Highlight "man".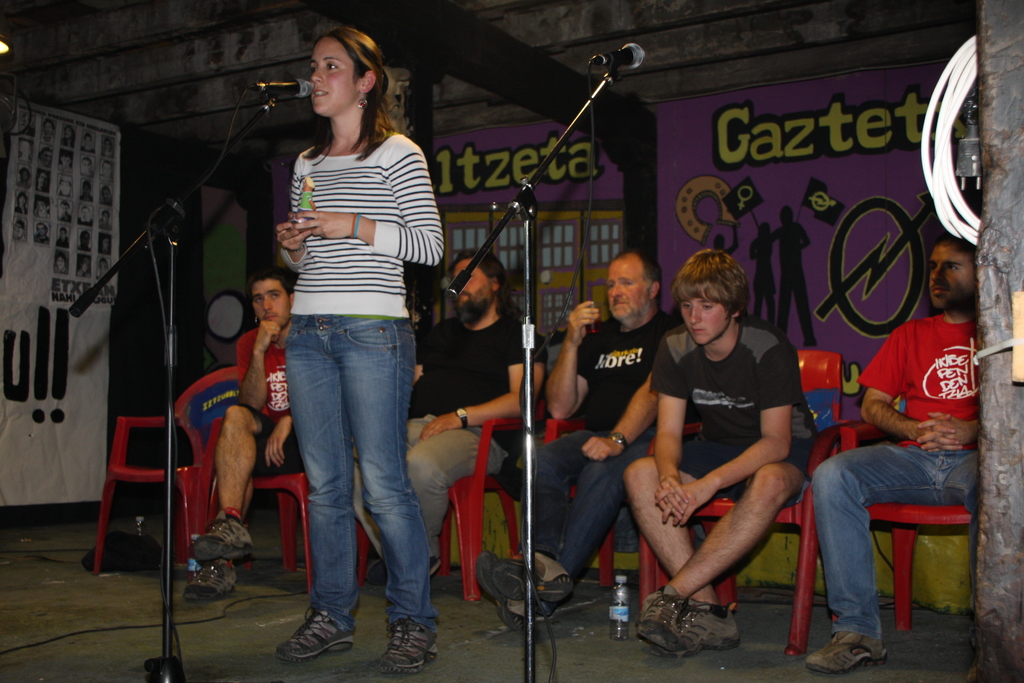
Highlighted region: BBox(77, 227, 93, 252).
